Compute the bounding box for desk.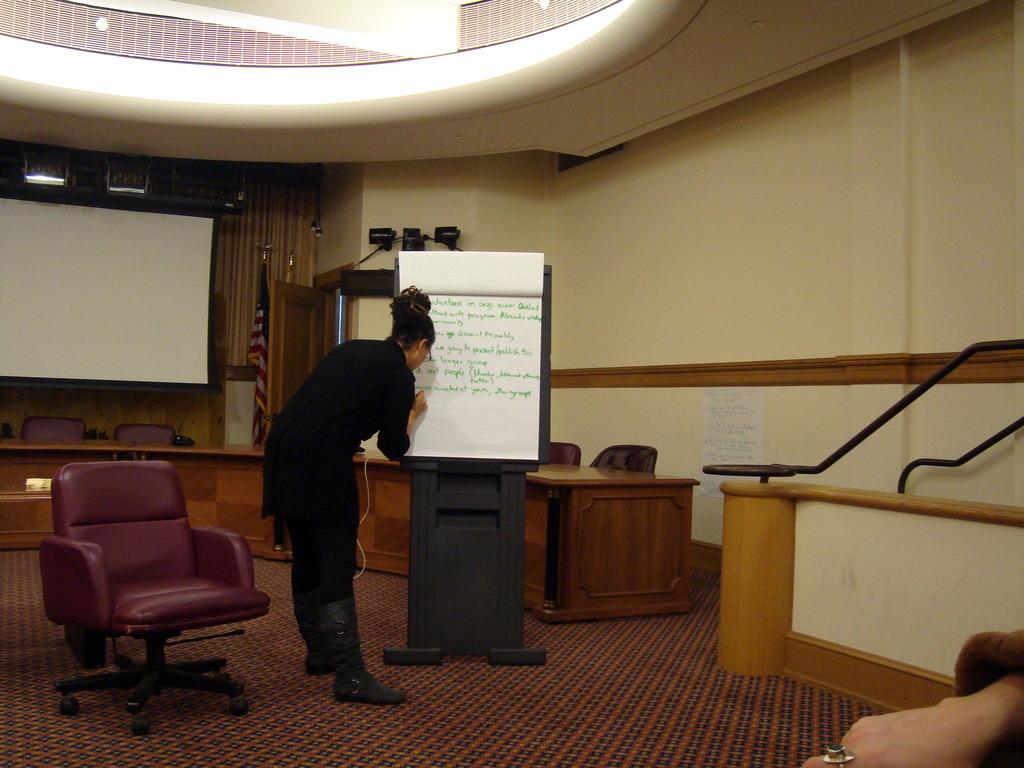
x1=508 y1=449 x2=721 y2=638.
